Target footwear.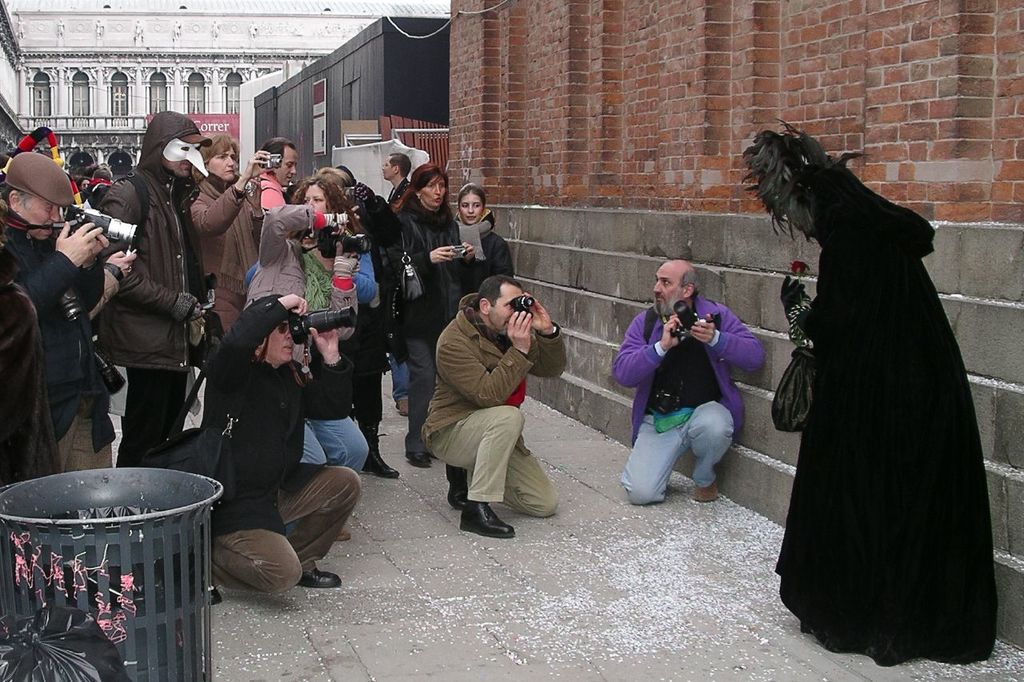
Target region: l=440, t=492, r=514, b=546.
